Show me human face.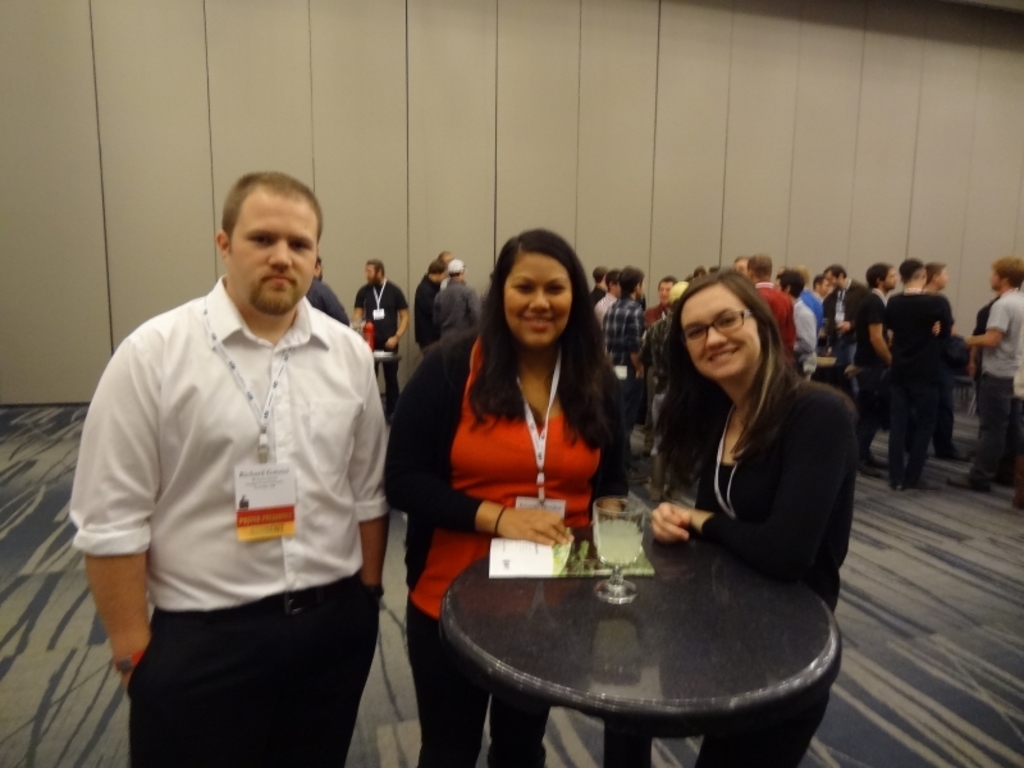
human face is here: left=684, top=287, right=764, bottom=387.
